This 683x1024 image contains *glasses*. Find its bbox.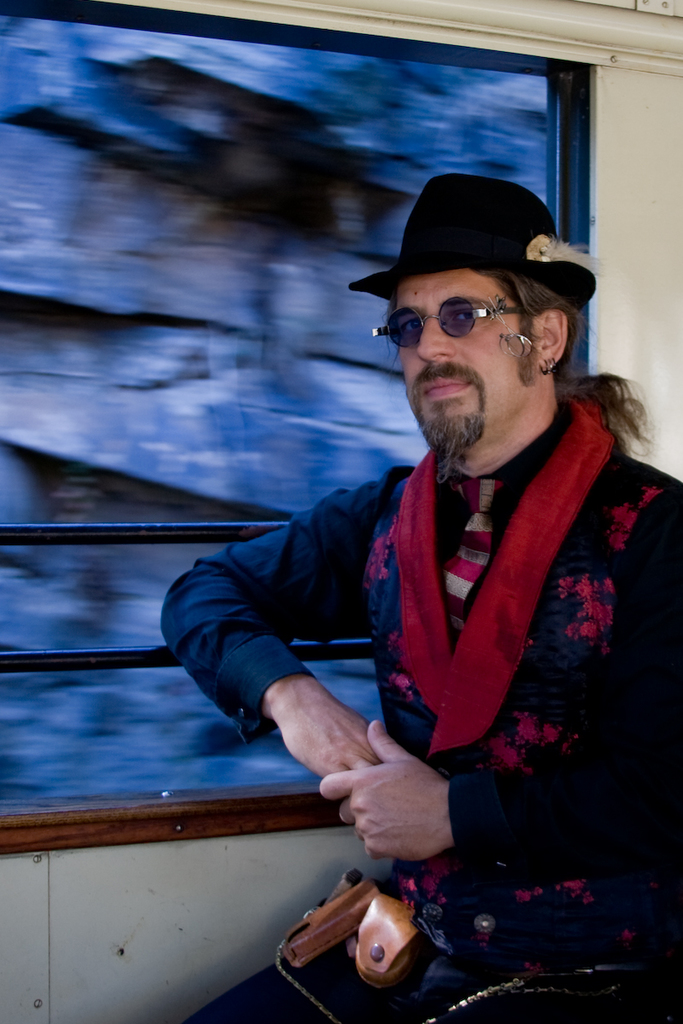
bbox(364, 291, 548, 342).
